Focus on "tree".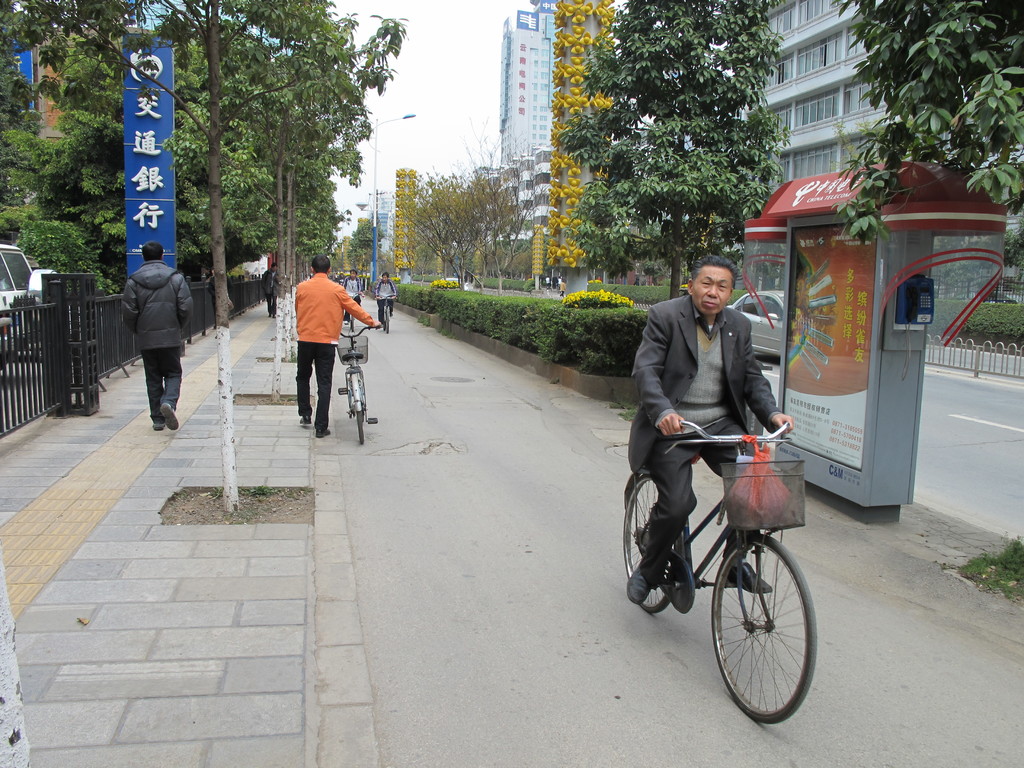
Focused at {"x1": 1007, "y1": 226, "x2": 1023, "y2": 284}.
